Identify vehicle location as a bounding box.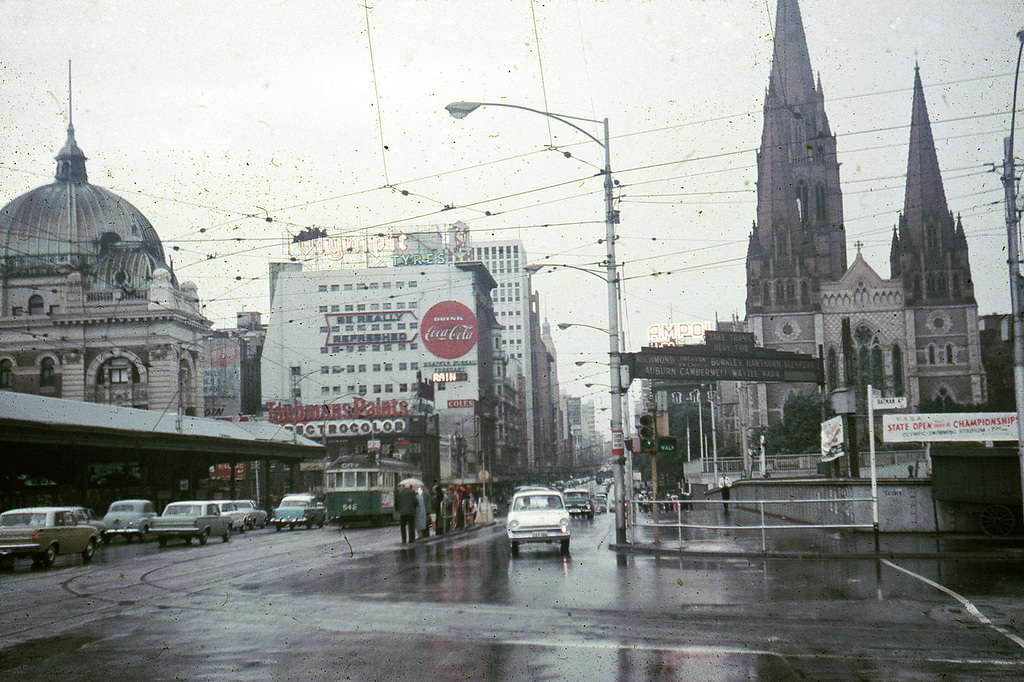
{"left": 61, "top": 506, "right": 108, "bottom": 541}.
